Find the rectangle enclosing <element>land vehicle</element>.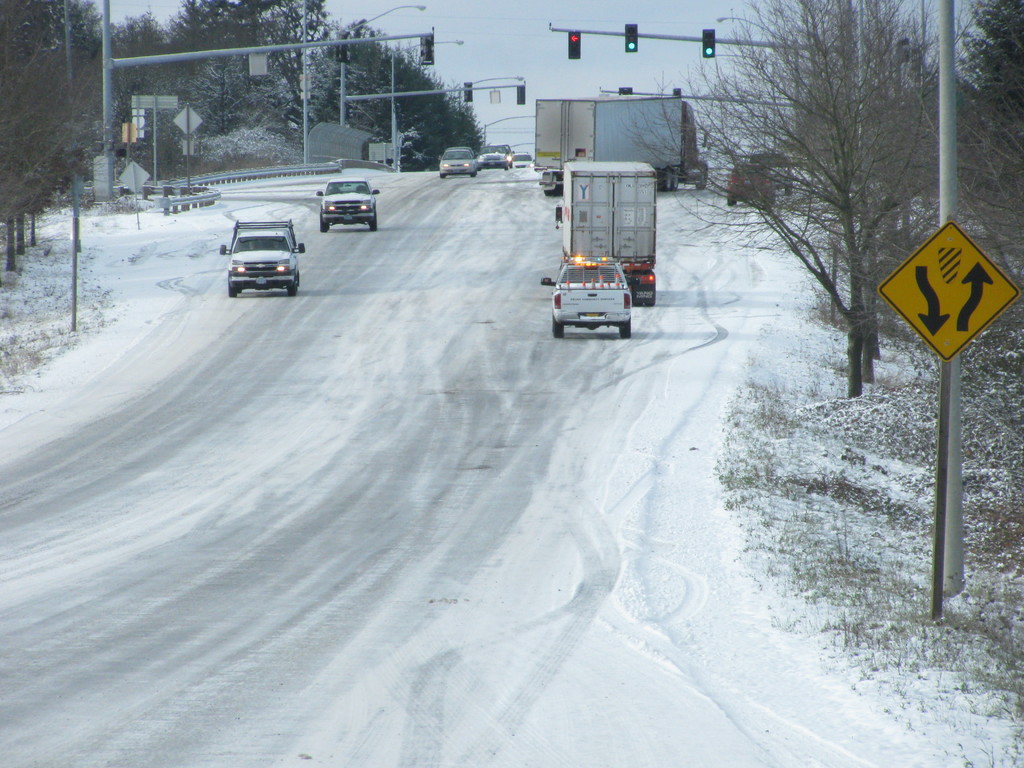
detection(216, 214, 307, 296).
